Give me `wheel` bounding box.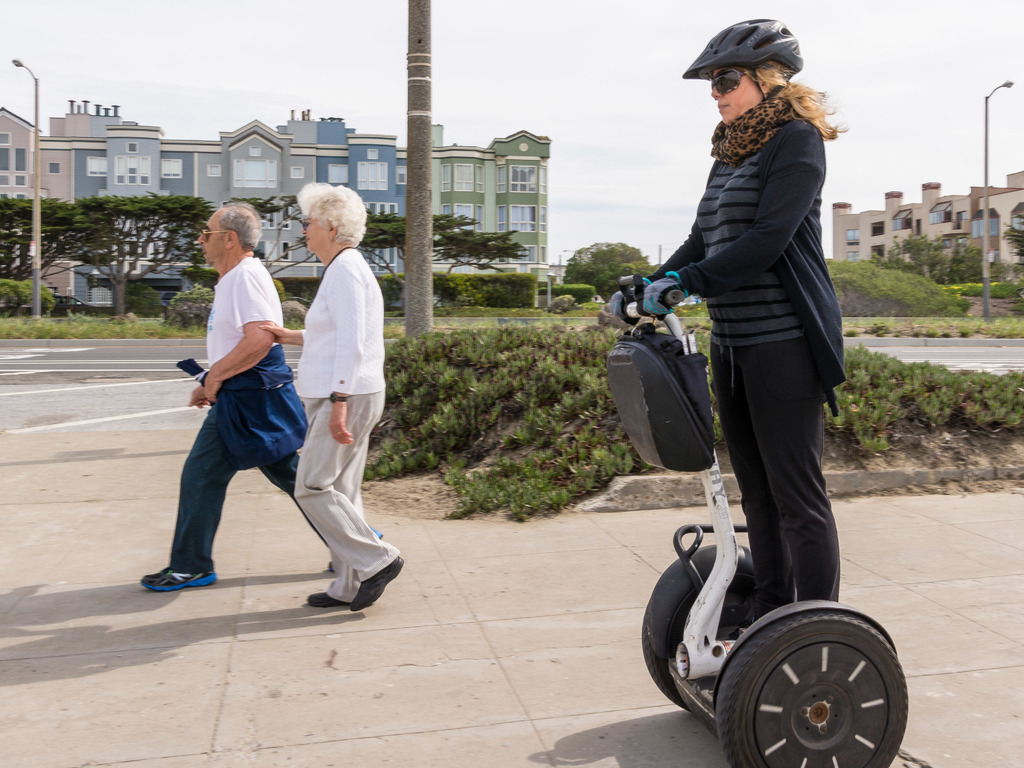
[x1=726, y1=604, x2=910, y2=766].
